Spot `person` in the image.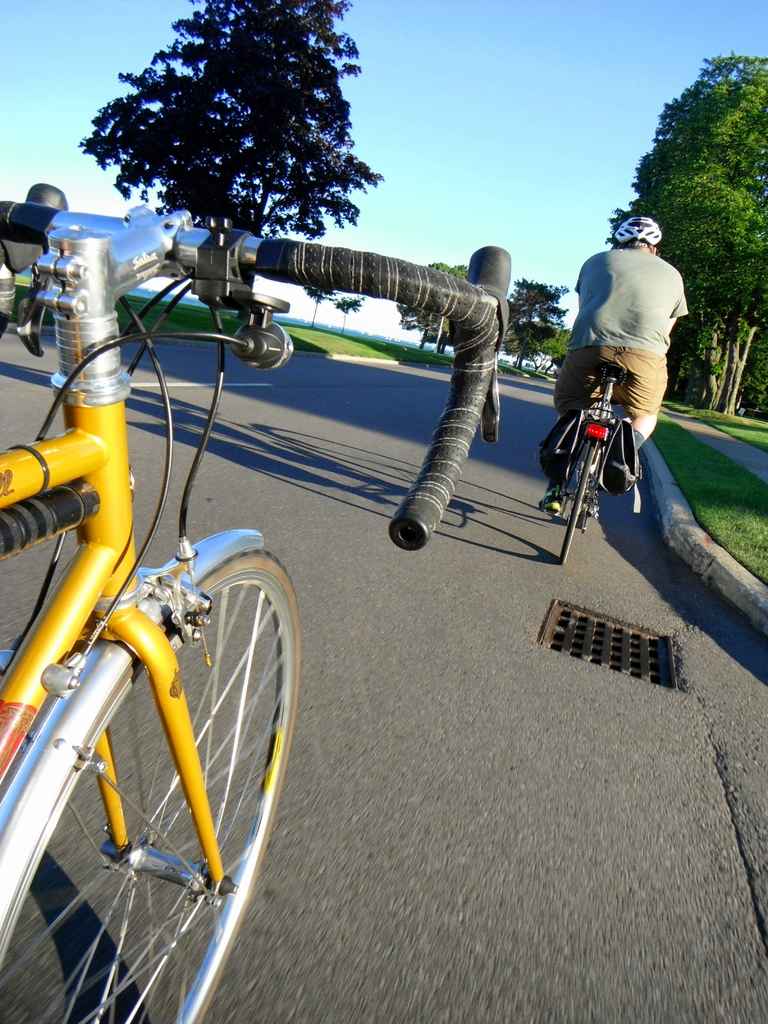
`person` found at (x1=545, y1=213, x2=687, y2=505).
